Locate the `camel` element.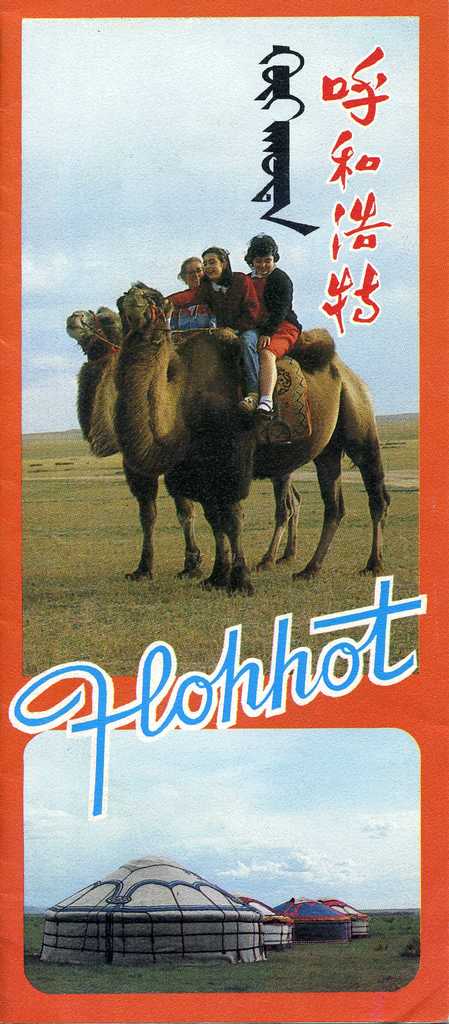
Element bbox: 117, 282, 387, 604.
